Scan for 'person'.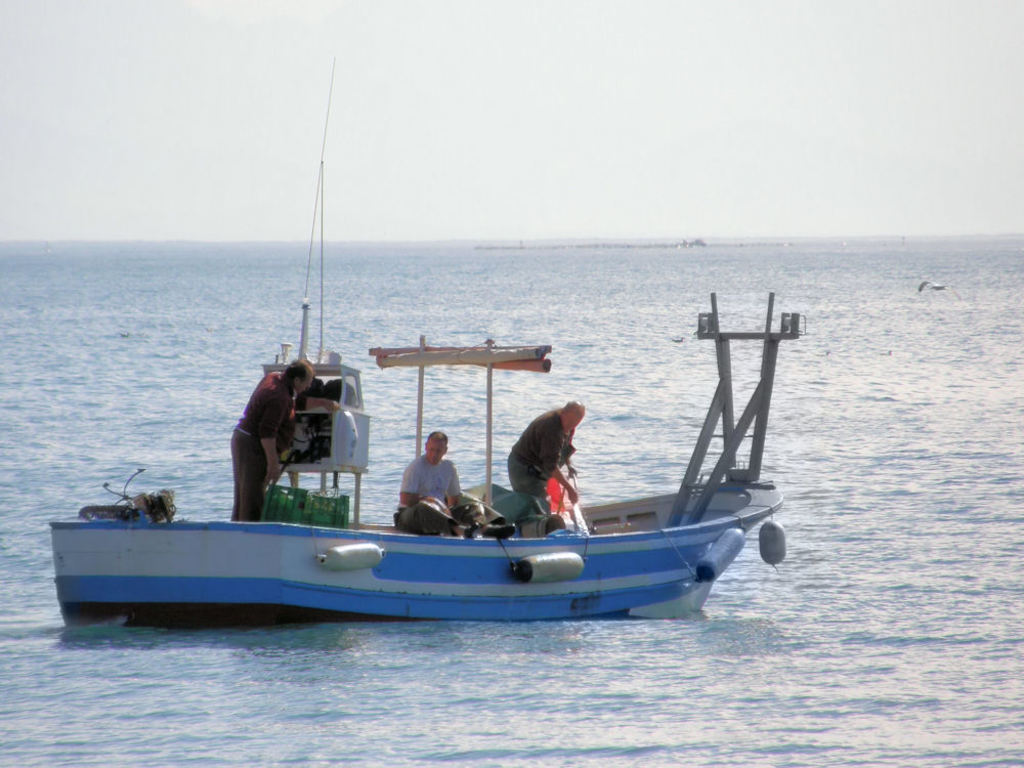
Scan result: x1=221, y1=357, x2=315, y2=526.
